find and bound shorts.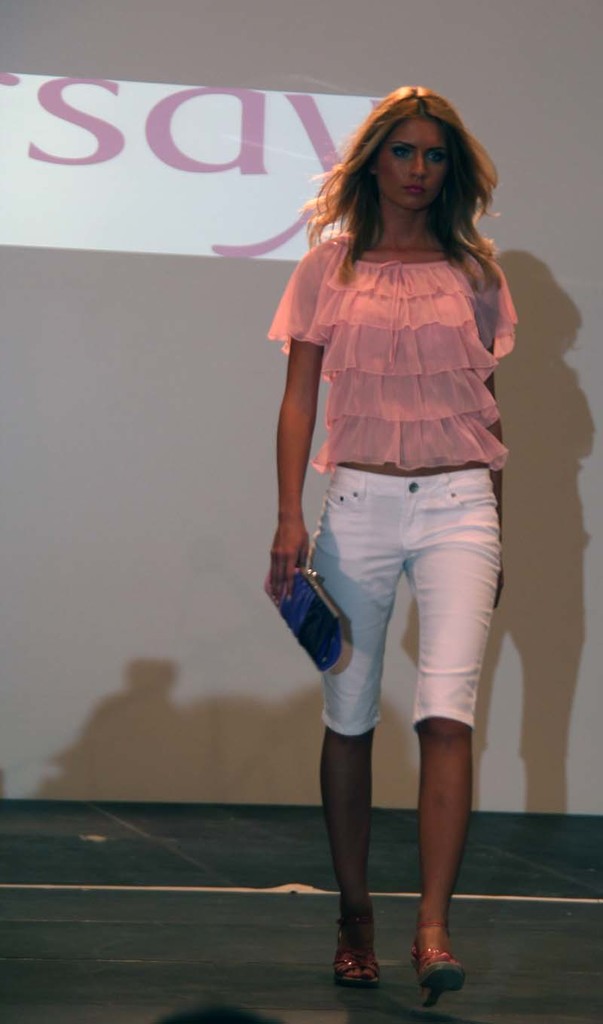
Bound: bbox(293, 484, 516, 760).
